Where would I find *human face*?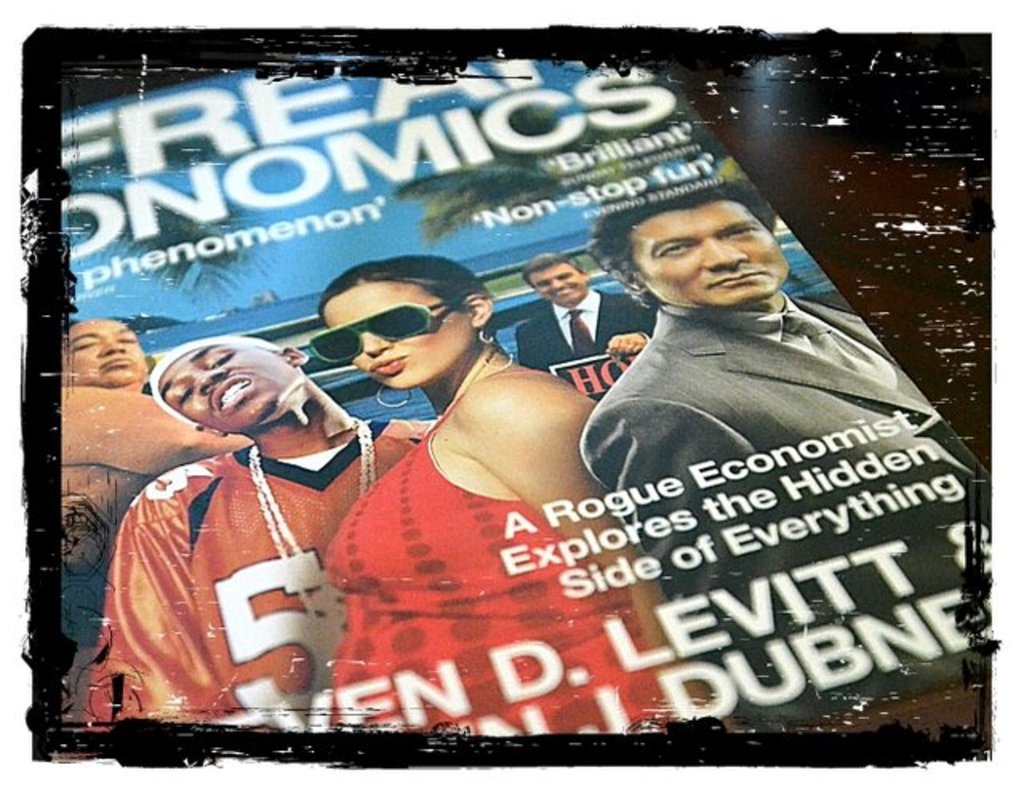
At {"x1": 69, "y1": 317, "x2": 144, "y2": 391}.
